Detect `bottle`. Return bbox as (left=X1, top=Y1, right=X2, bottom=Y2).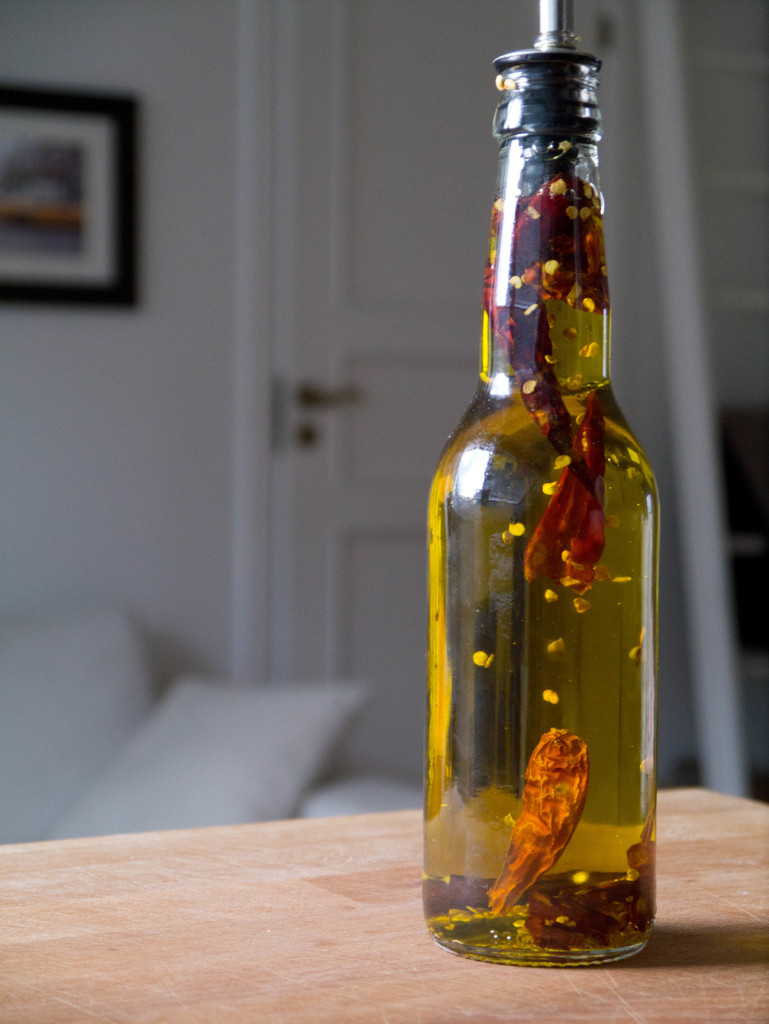
(left=425, top=43, right=661, bottom=966).
